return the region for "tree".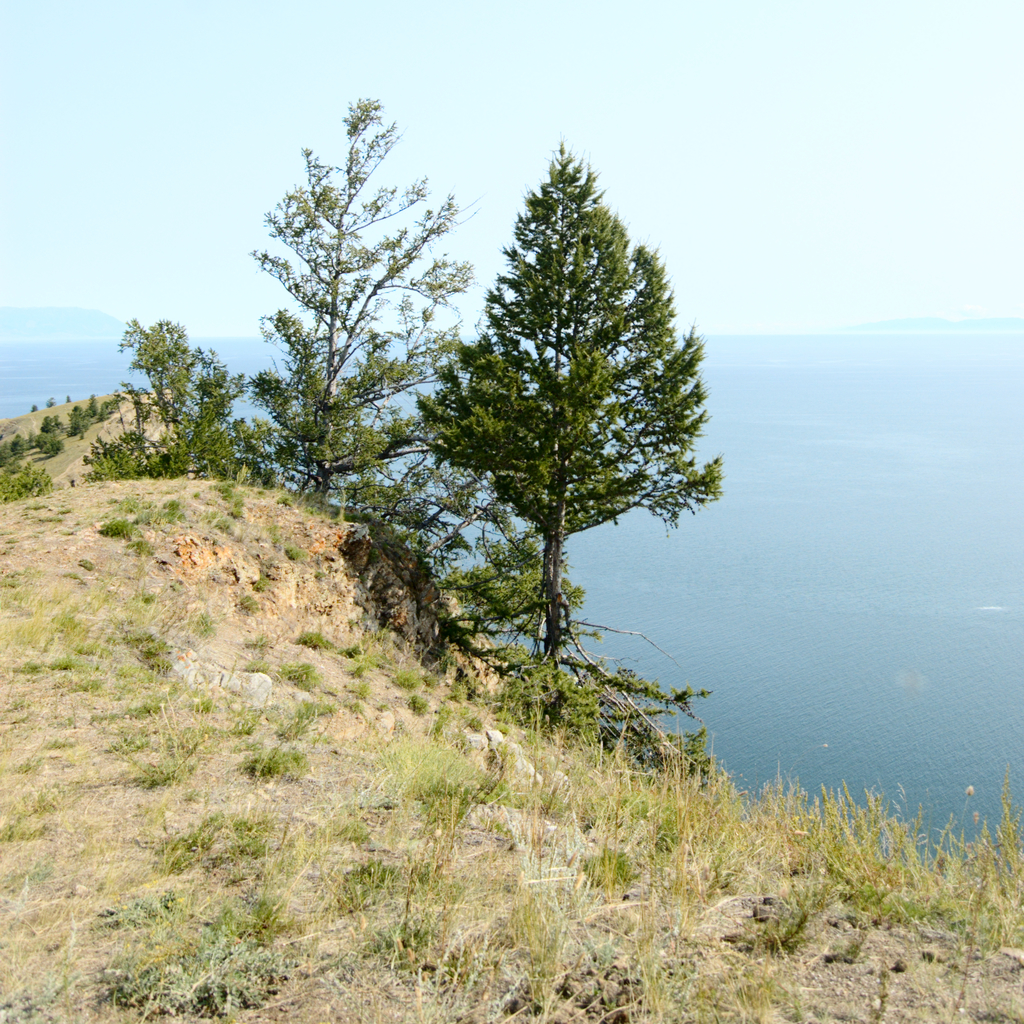
left=385, top=108, right=732, bottom=774.
